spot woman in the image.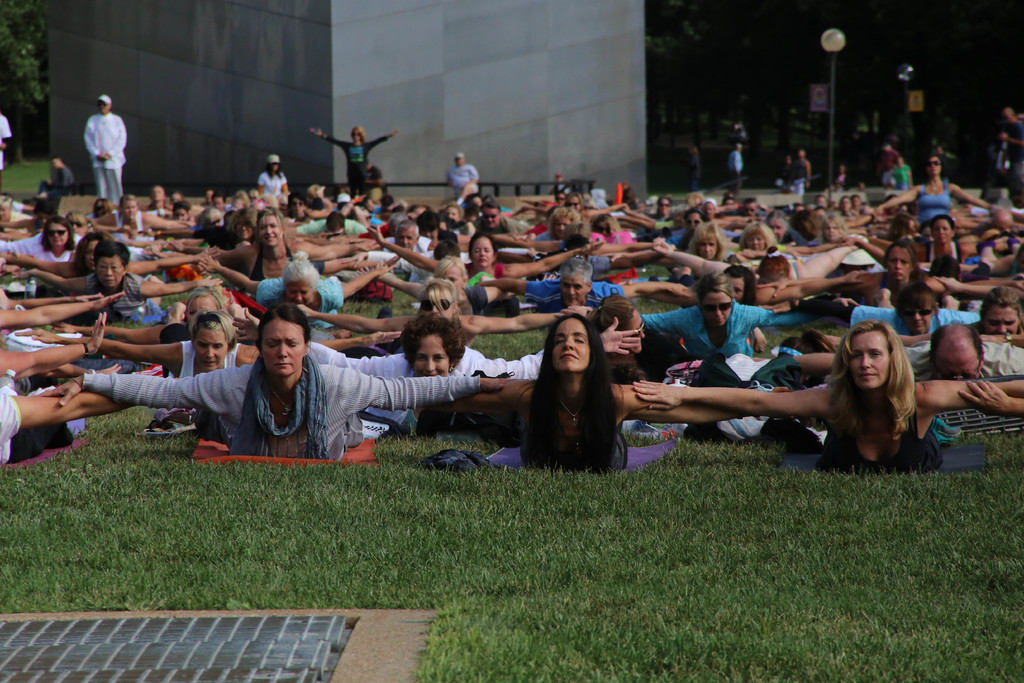
woman found at <bbox>676, 220, 733, 272</bbox>.
